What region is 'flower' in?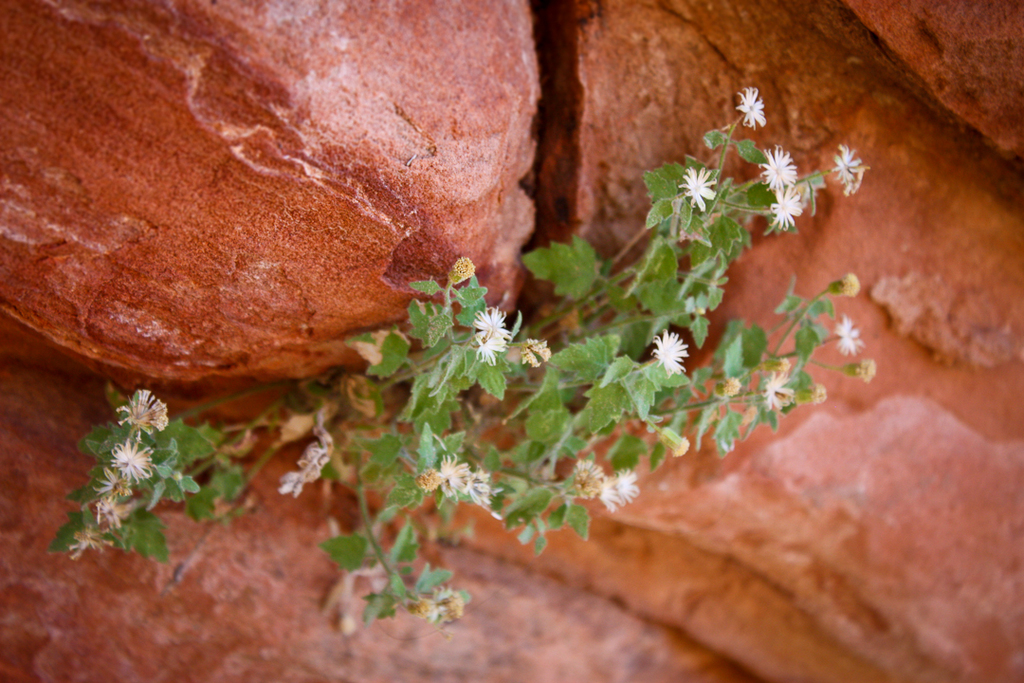
[832, 316, 872, 362].
